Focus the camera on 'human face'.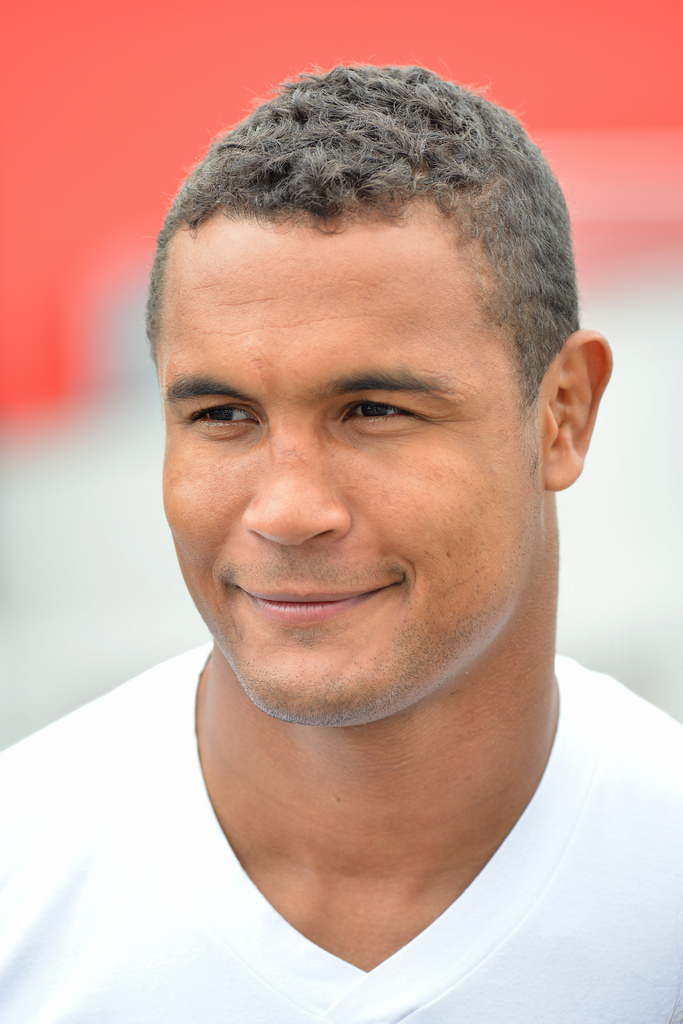
Focus region: box=[163, 223, 545, 724].
